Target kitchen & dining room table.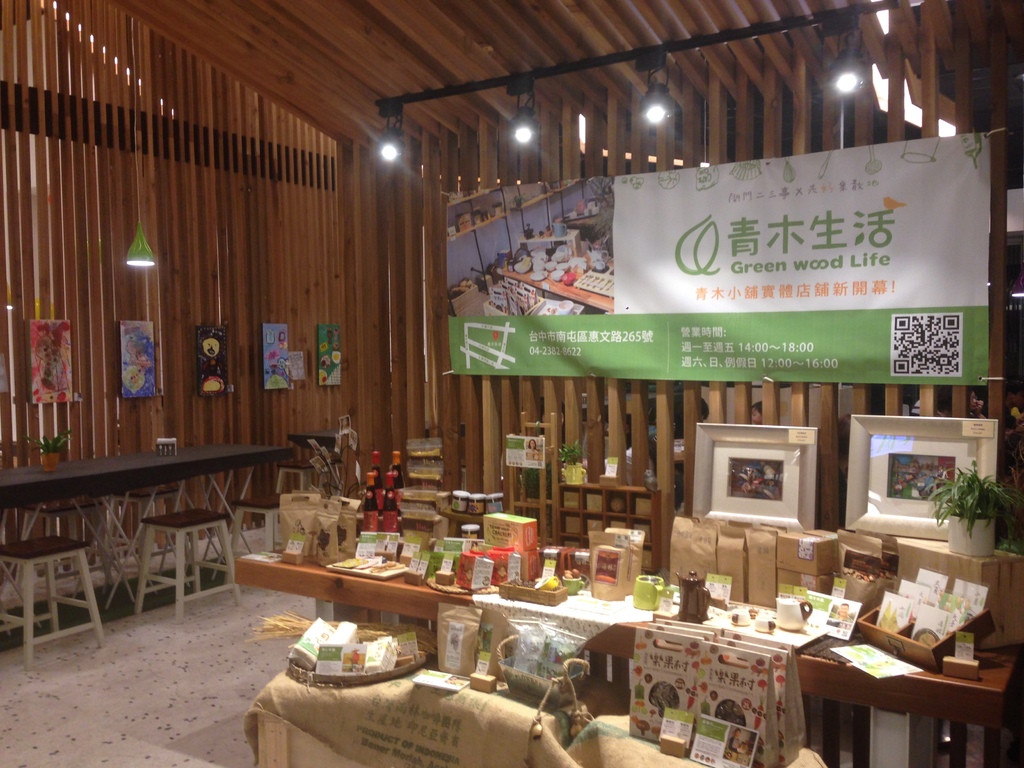
Target region: {"left": 8, "top": 436, "right": 292, "bottom": 634}.
